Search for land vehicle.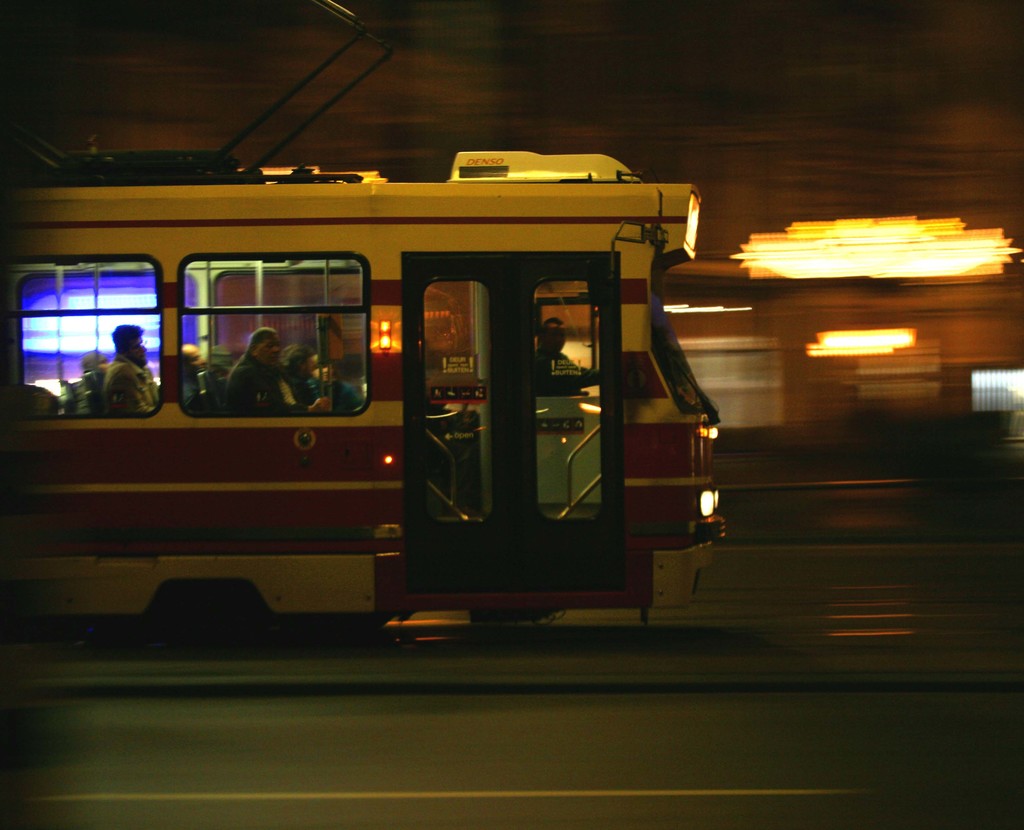
Found at box=[13, 157, 792, 655].
